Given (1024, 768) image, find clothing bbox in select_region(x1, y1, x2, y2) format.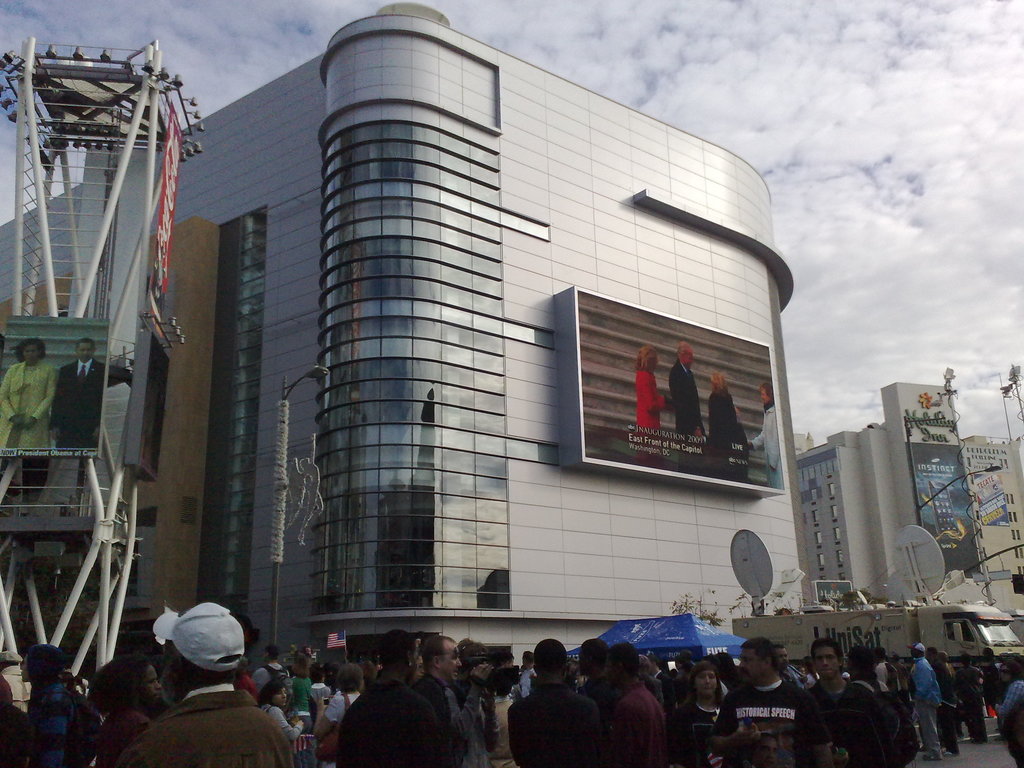
select_region(49, 358, 96, 450).
